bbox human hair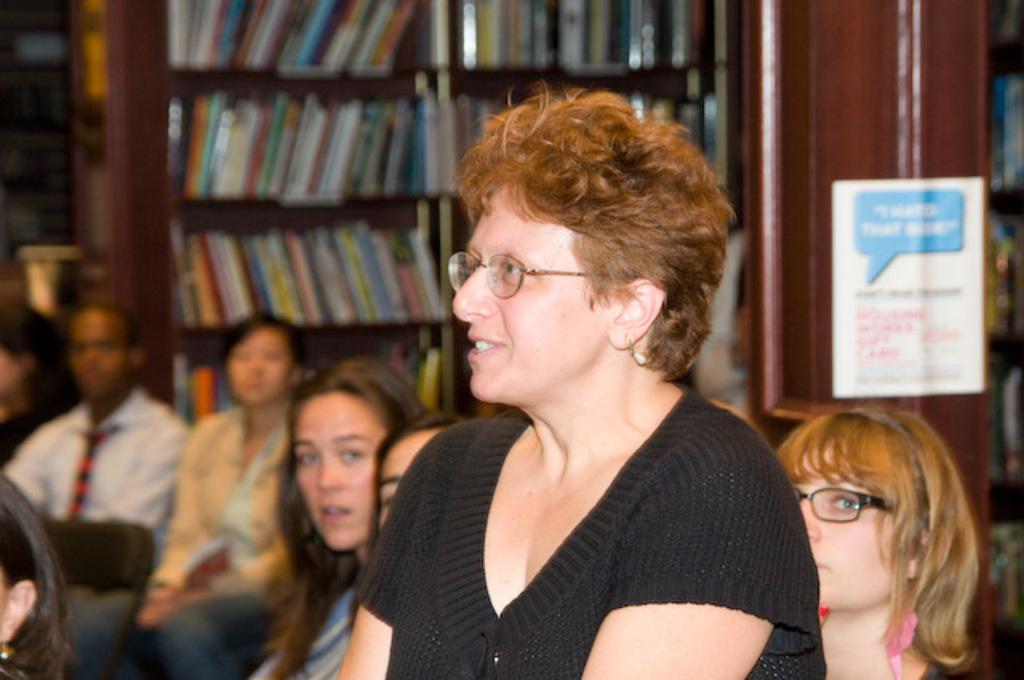
<region>258, 357, 437, 678</region>
